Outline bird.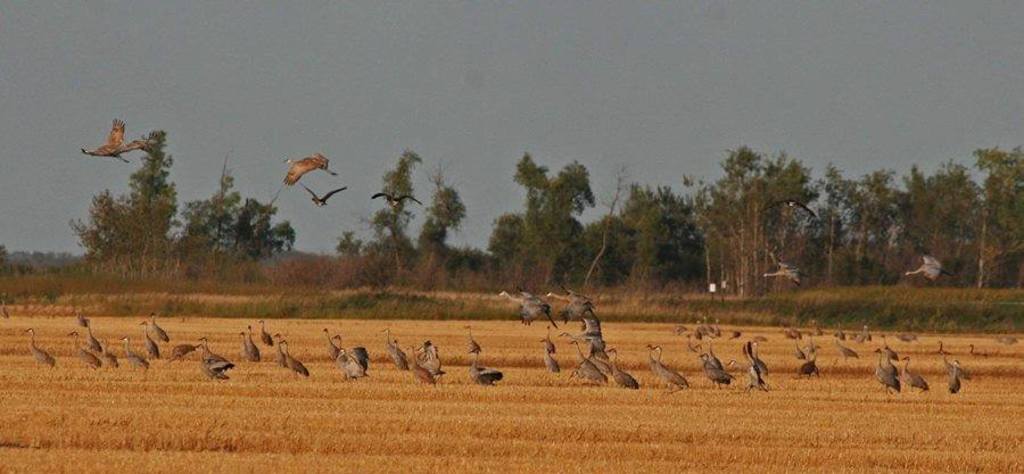
Outline: [639, 343, 686, 389].
